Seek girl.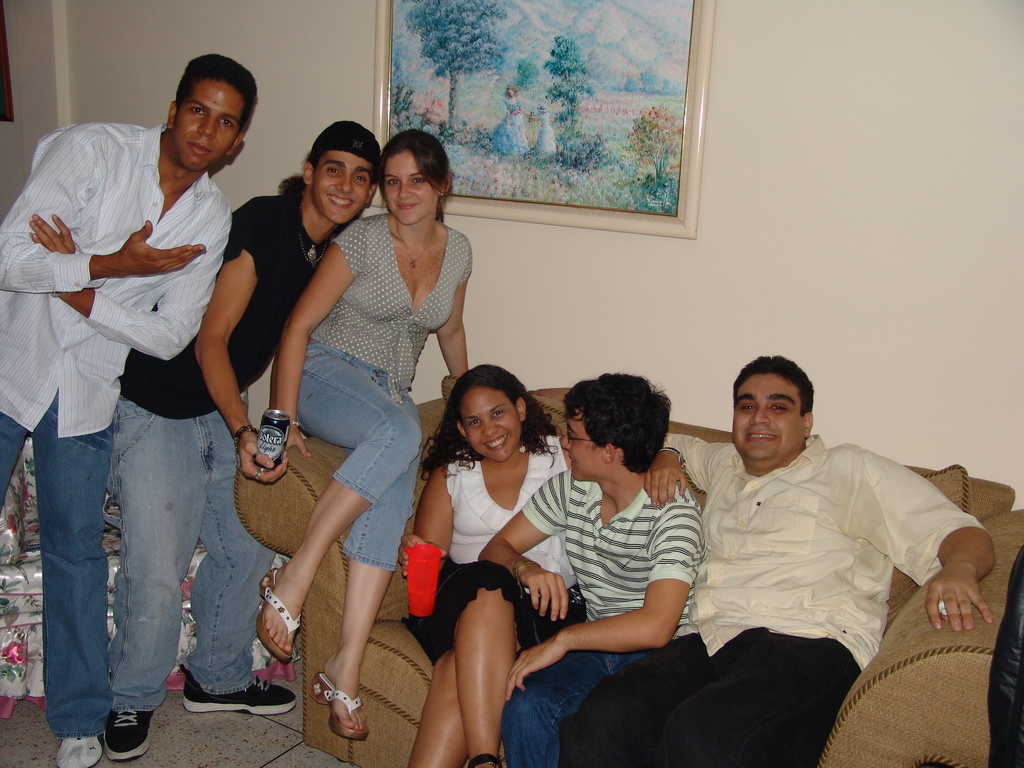
left=401, top=356, right=576, bottom=767.
